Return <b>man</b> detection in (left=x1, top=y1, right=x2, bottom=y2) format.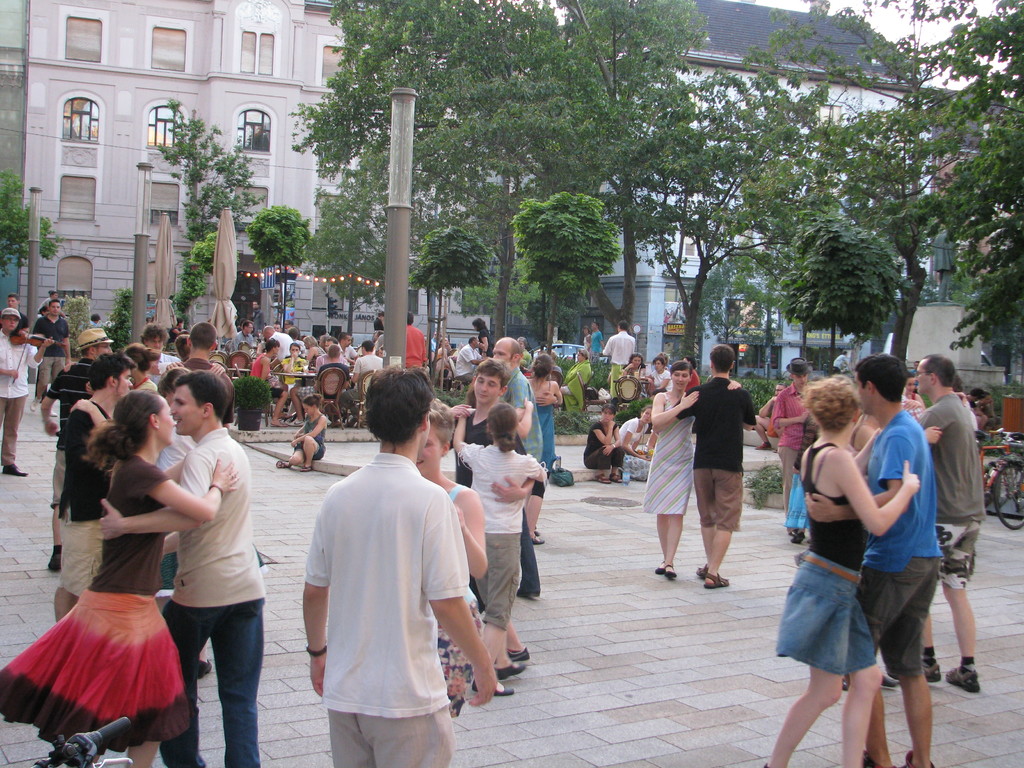
(left=39, top=292, right=58, bottom=310).
